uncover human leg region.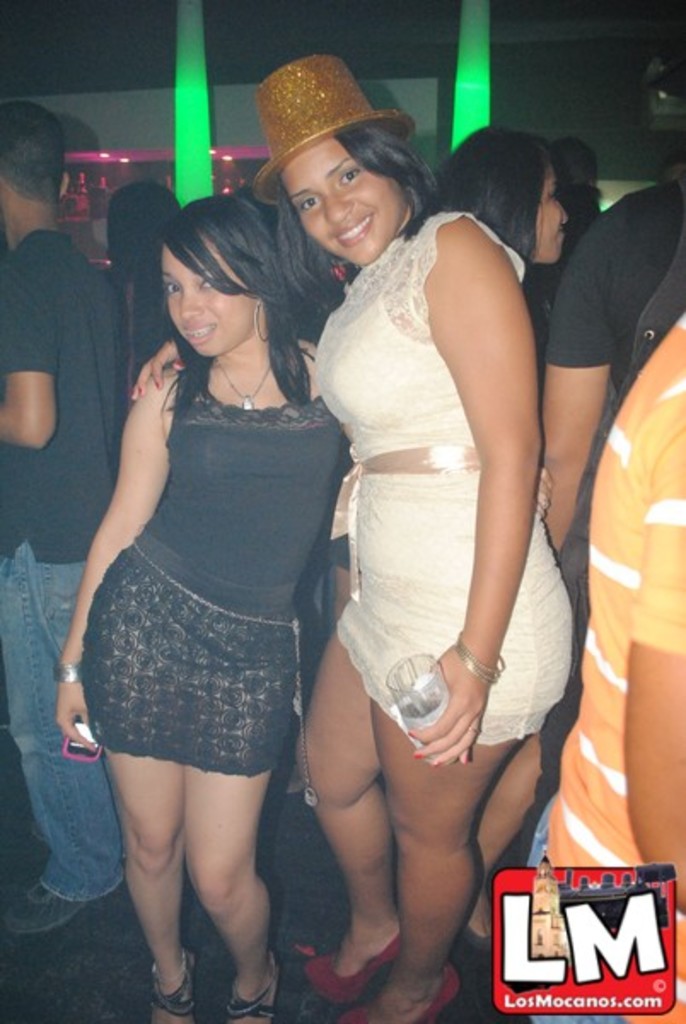
Uncovered: box=[184, 625, 292, 1022].
